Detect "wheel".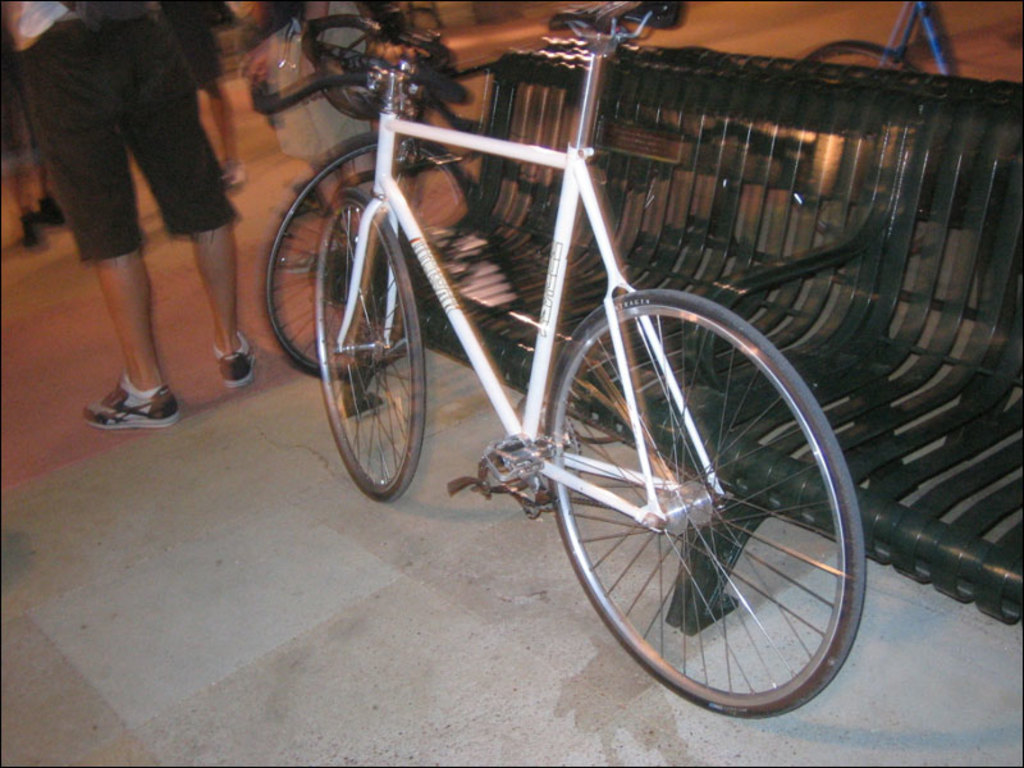
Detected at <region>526, 392, 585, 515</region>.
